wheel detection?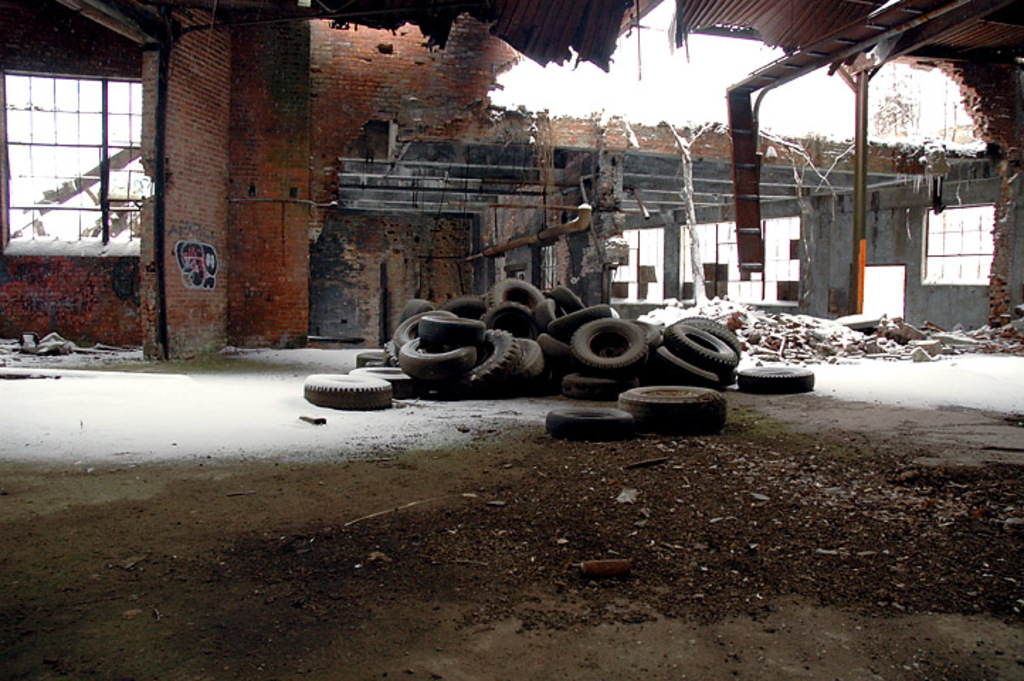
<bbox>383, 318, 410, 369</bbox>
